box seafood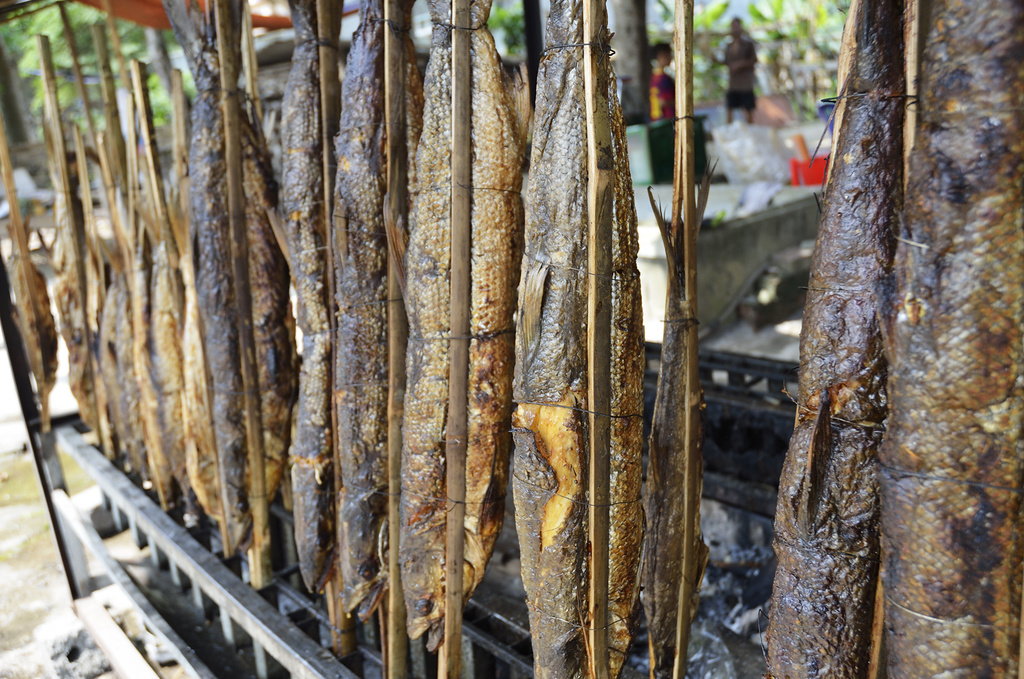
<region>763, 0, 906, 678</region>
